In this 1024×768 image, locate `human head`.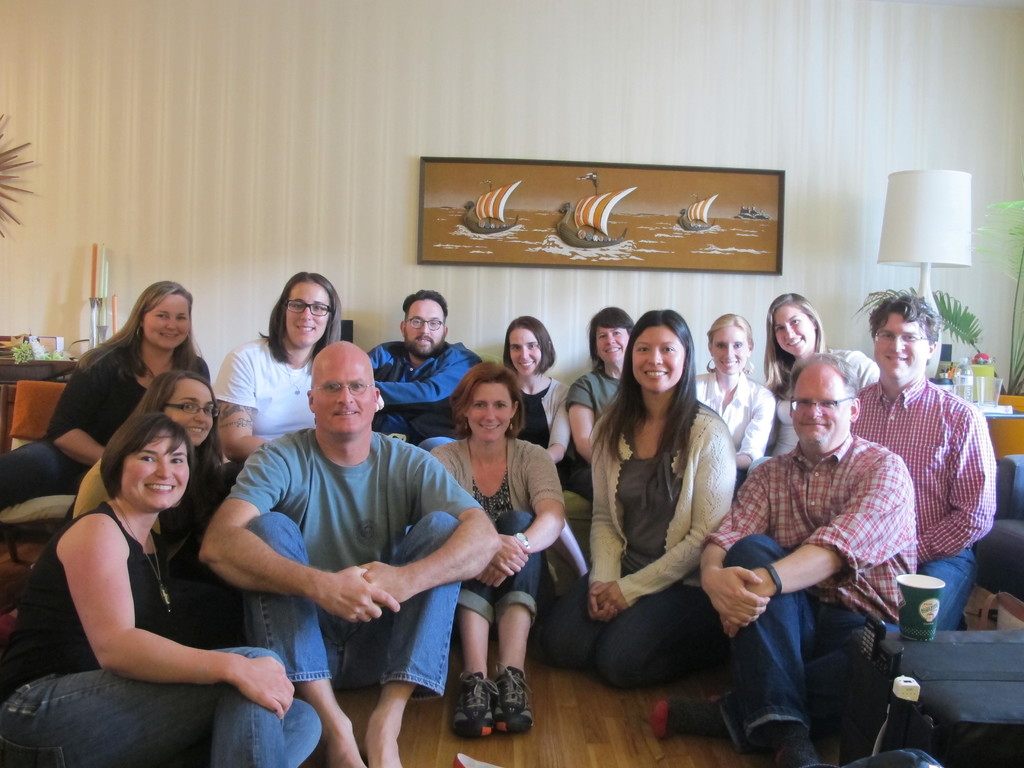
Bounding box: {"x1": 89, "y1": 403, "x2": 198, "y2": 529}.
